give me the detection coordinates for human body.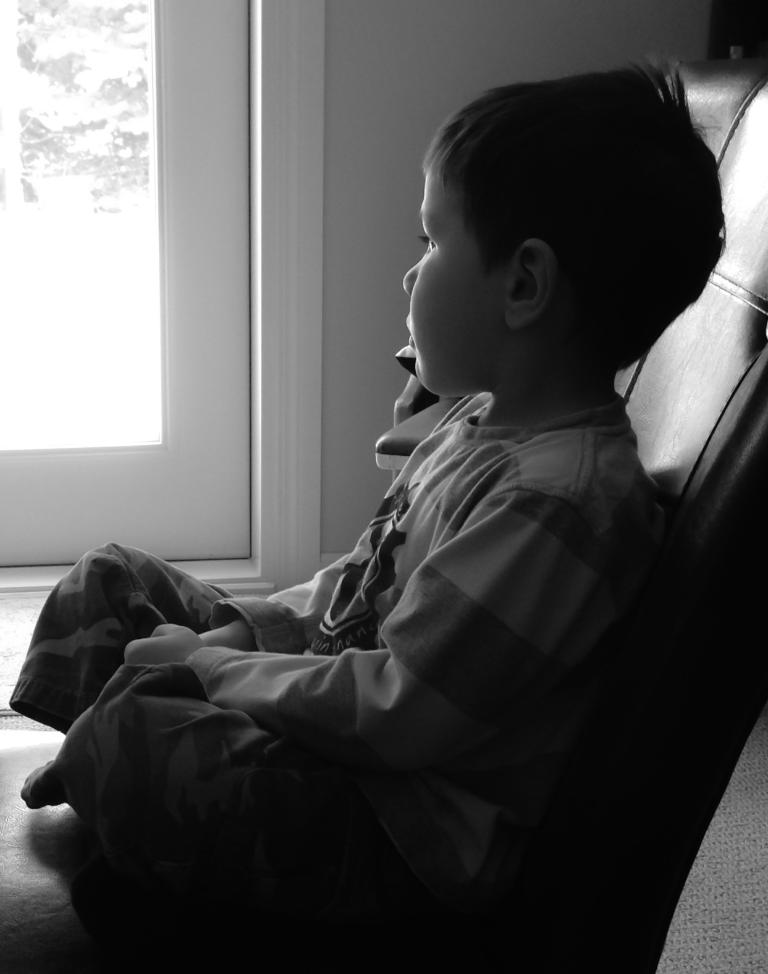
box=[7, 56, 724, 893].
